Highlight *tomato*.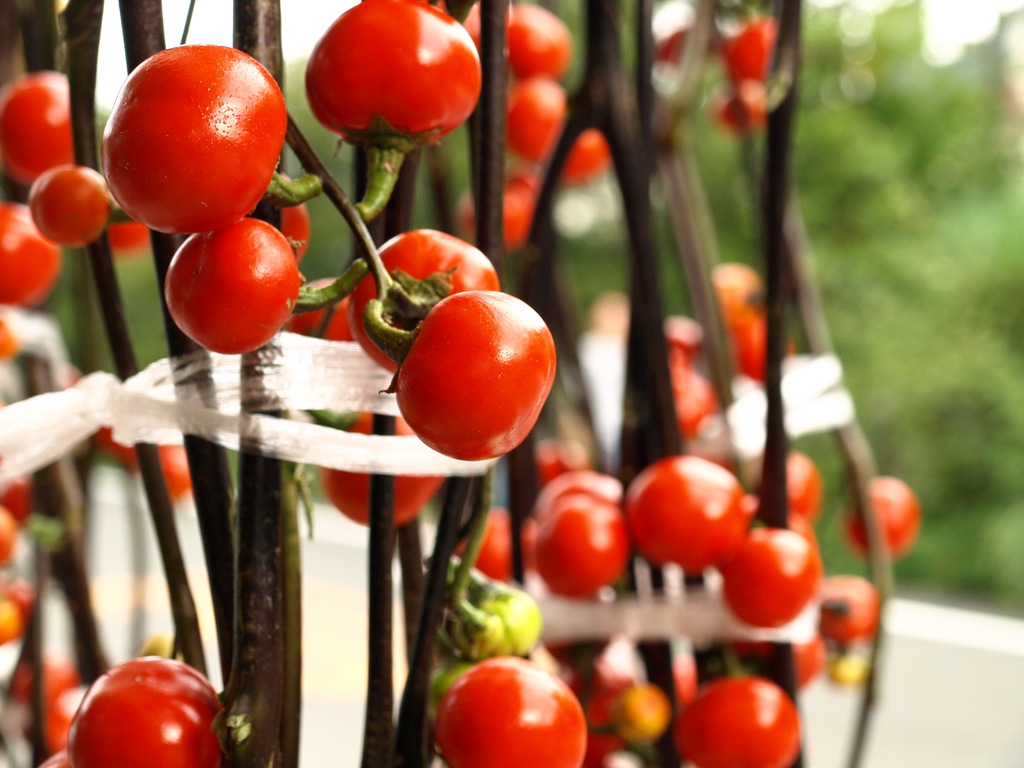
Highlighted region: BBox(1, 66, 80, 180).
